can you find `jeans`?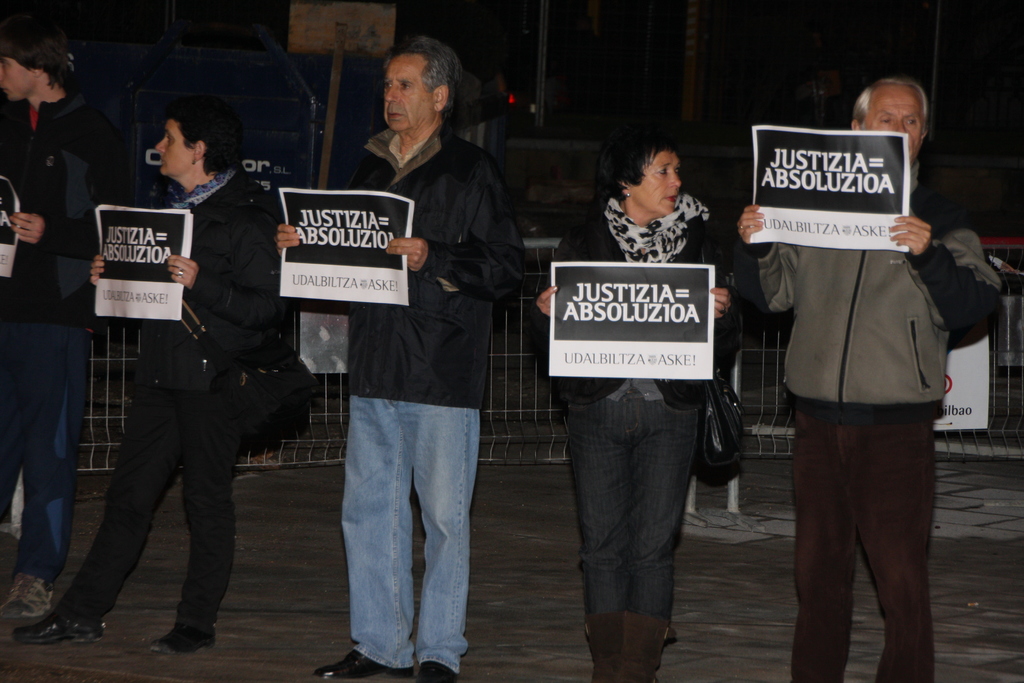
Yes, bounding box: bbox(775, 398, 941, 682).
